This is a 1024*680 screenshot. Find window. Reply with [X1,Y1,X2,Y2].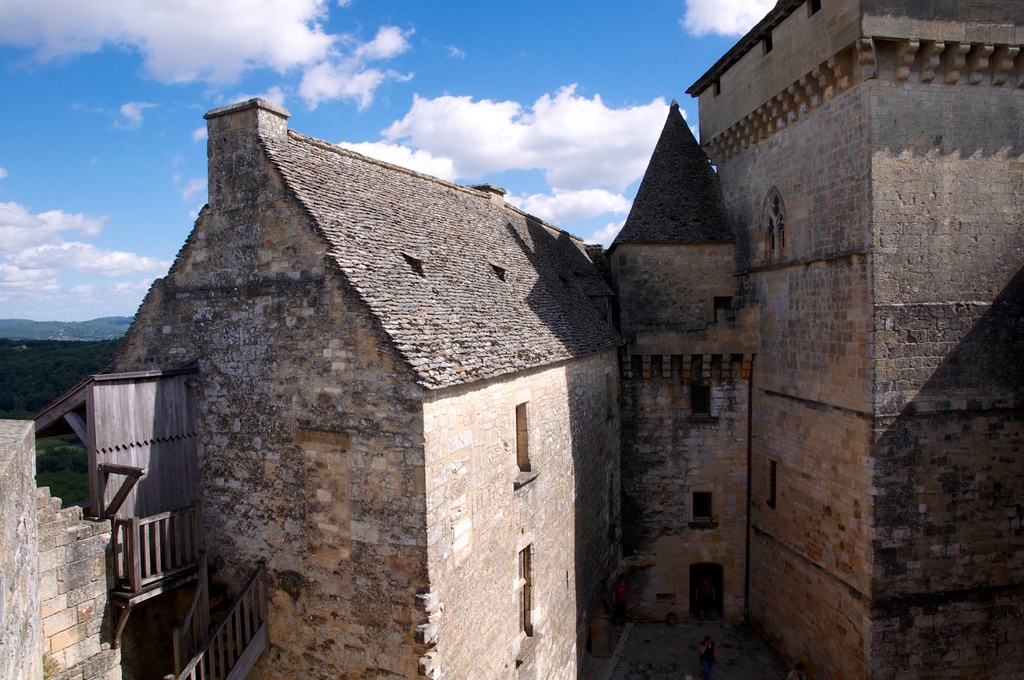
[514,542,535,654].
